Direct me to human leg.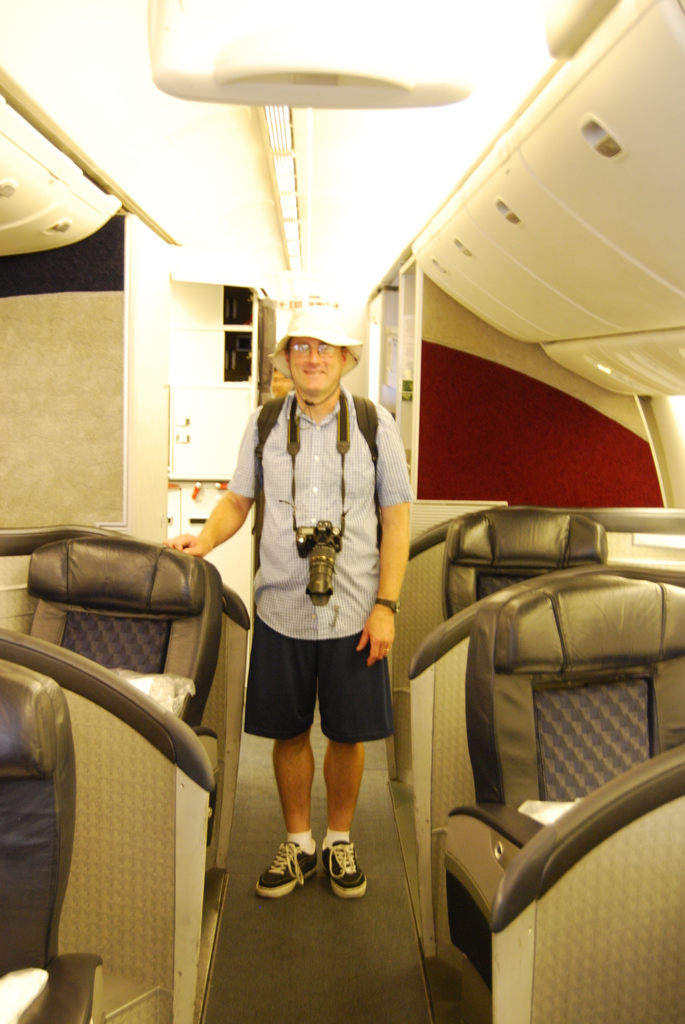
Direction: box=[320, 741, 367, 897].
